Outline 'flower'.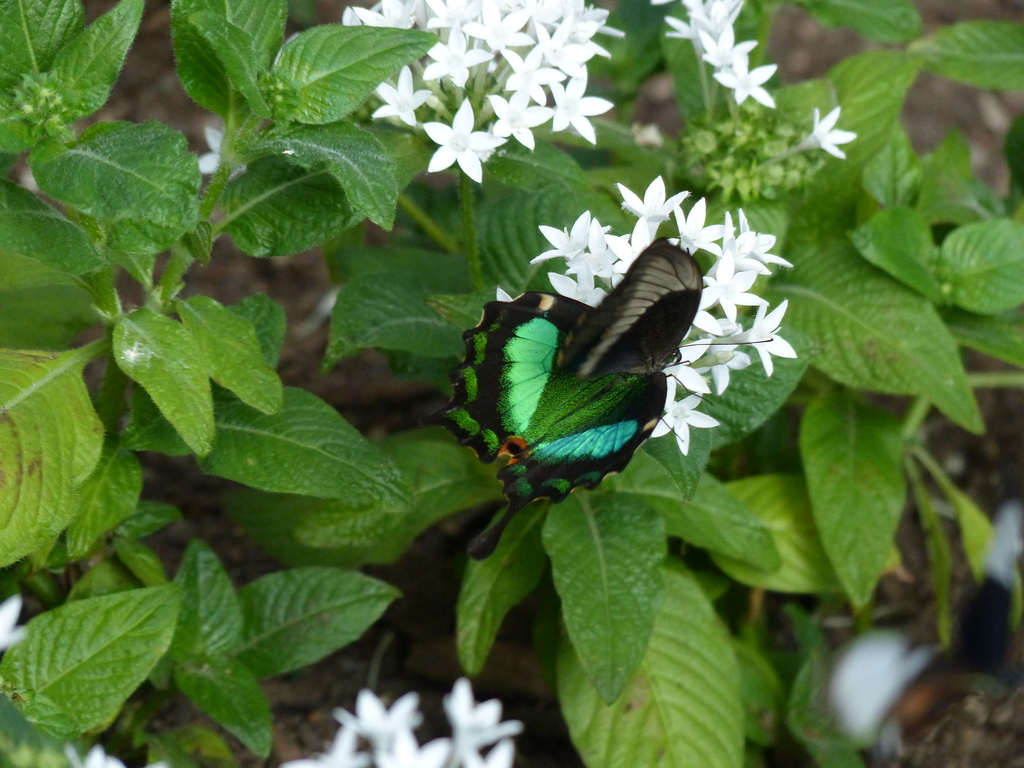
Outline: 409,92,506,172.
